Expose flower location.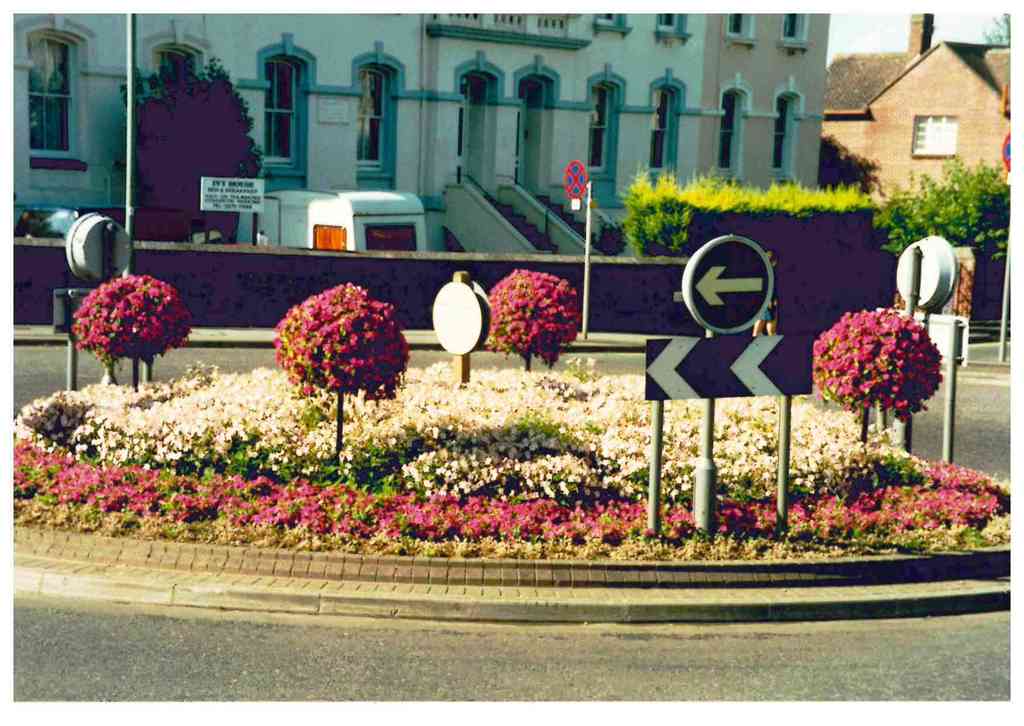
Exposed at bbox=[808, 310, 942, 424].
